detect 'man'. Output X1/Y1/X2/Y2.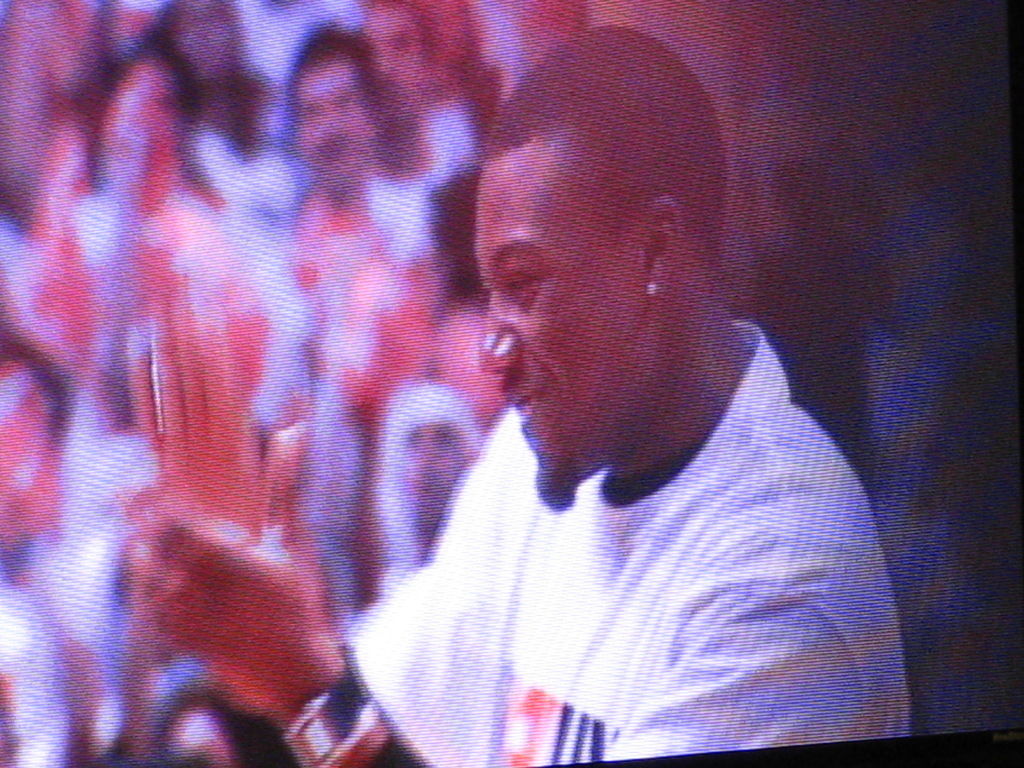
270/50/424/252.
